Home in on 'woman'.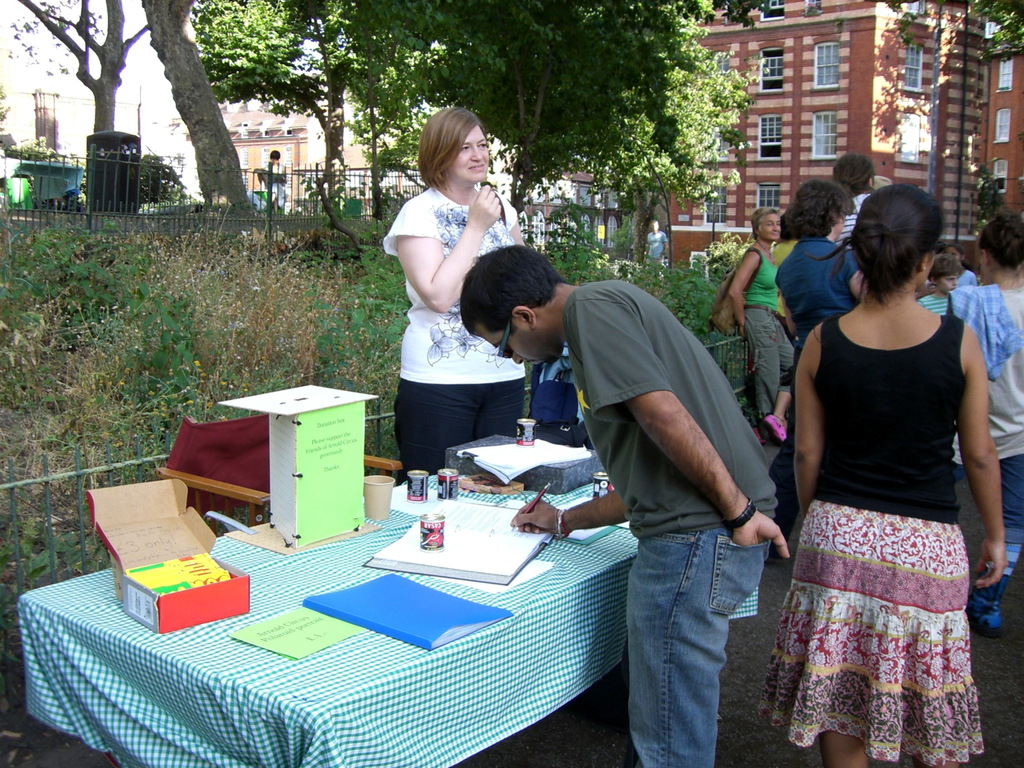
Homed in at bbox=[379, 99, 541, 505].
